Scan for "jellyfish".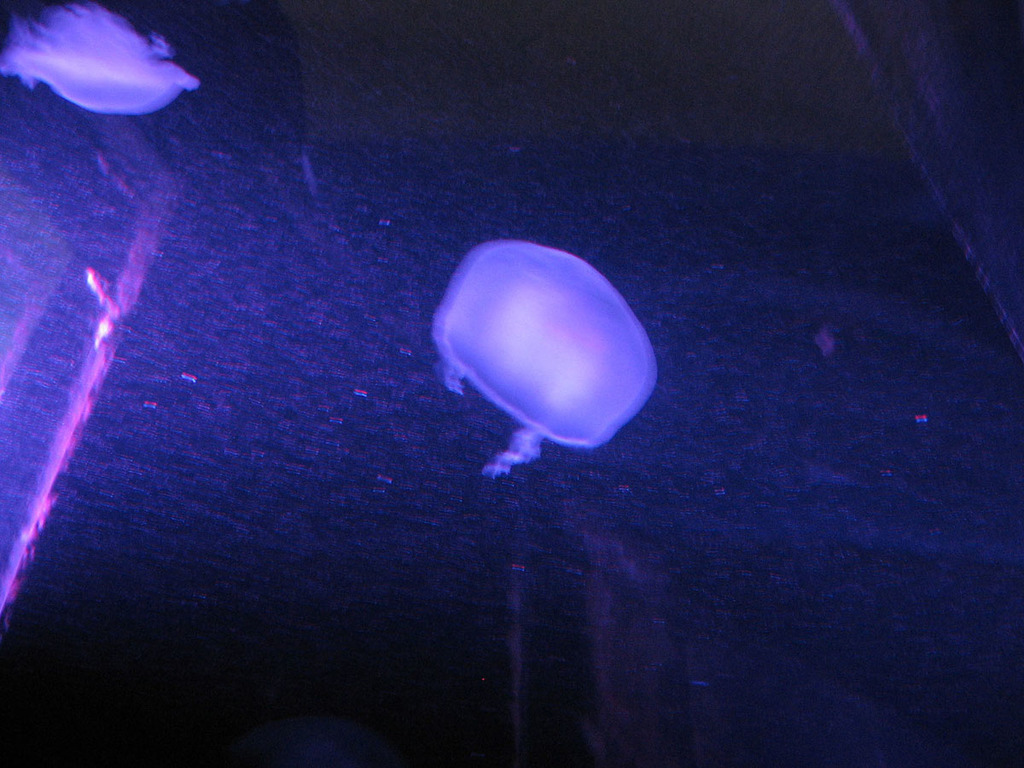
Scan result: locate(425, 241, 660, 480).
